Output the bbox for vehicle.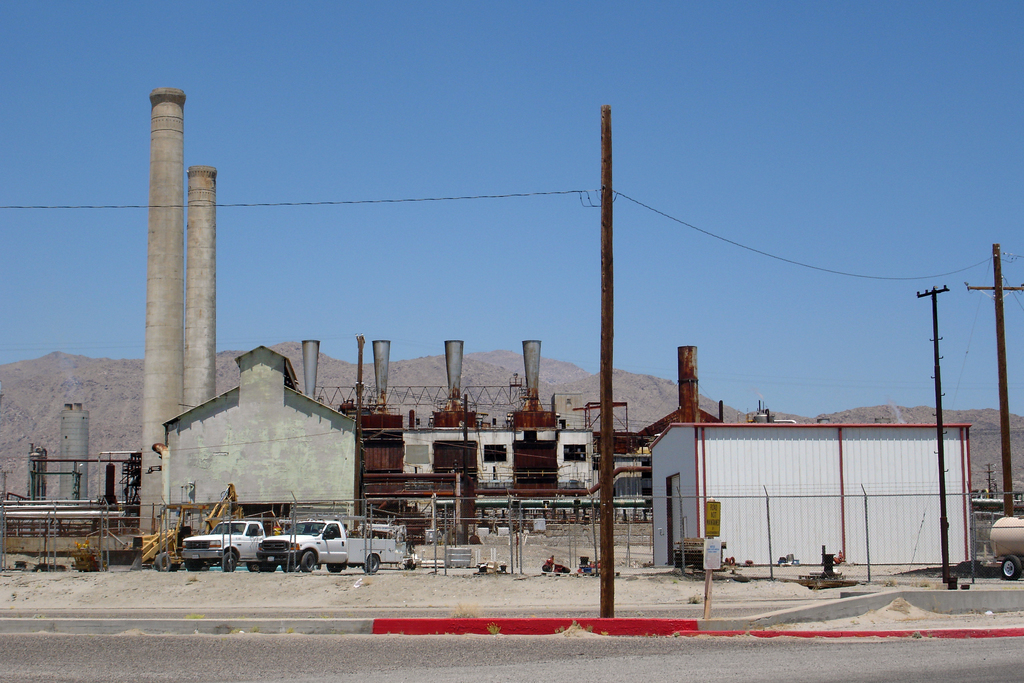
269,527,358,572.
